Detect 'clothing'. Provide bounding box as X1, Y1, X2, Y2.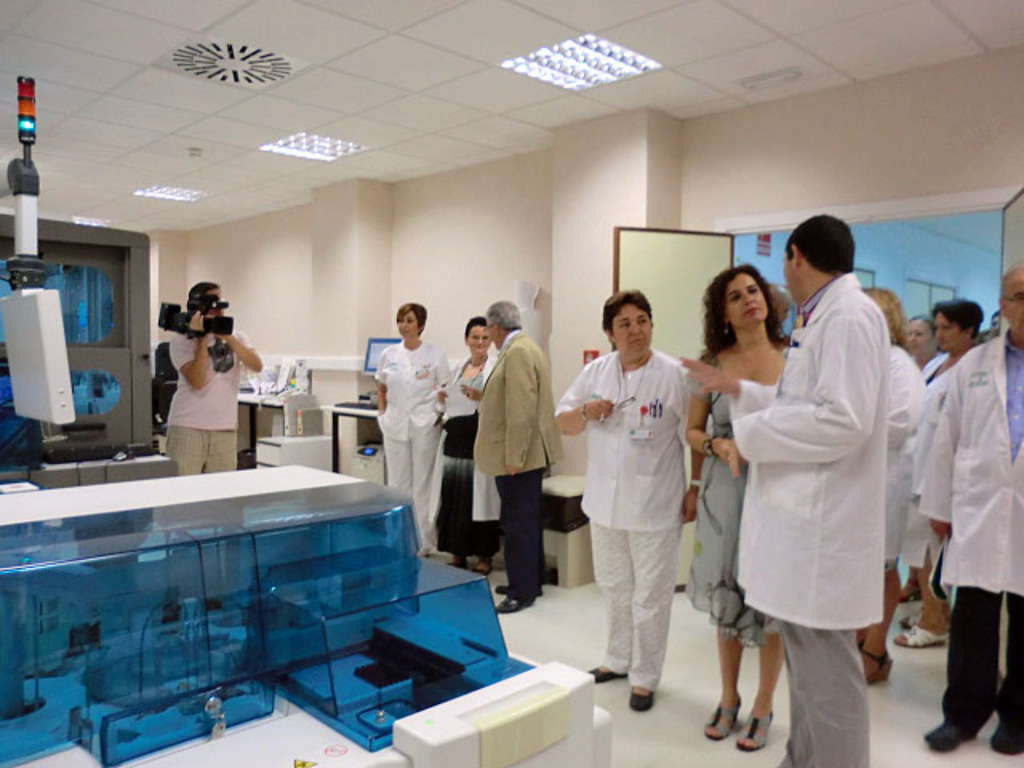
883, 368, 923, 608.
